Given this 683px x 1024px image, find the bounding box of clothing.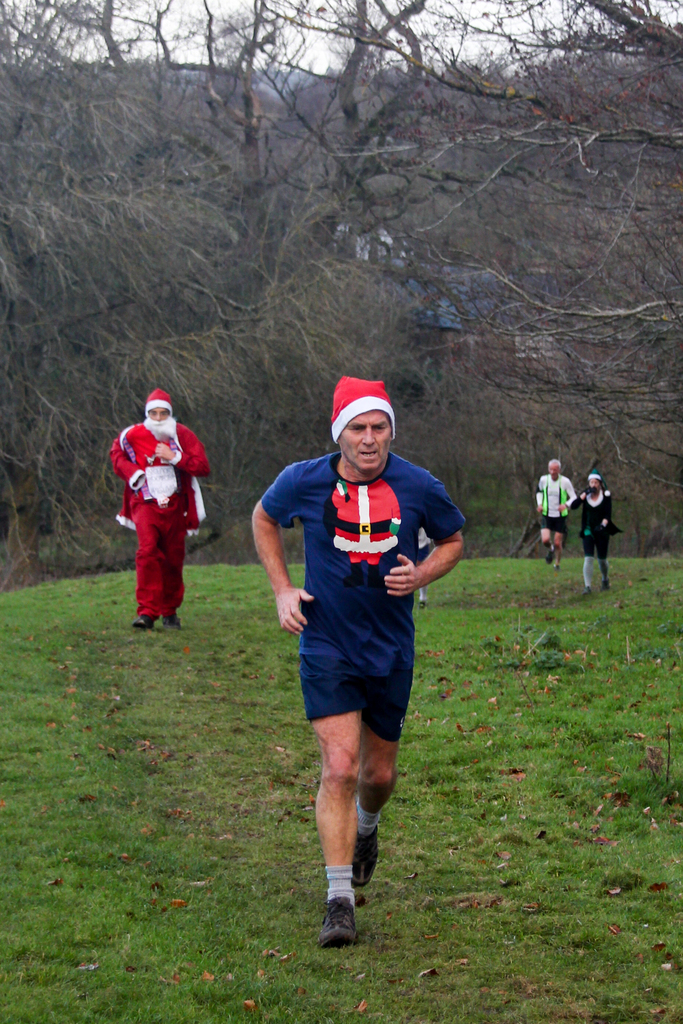
box(536, 474, 579, 536).
